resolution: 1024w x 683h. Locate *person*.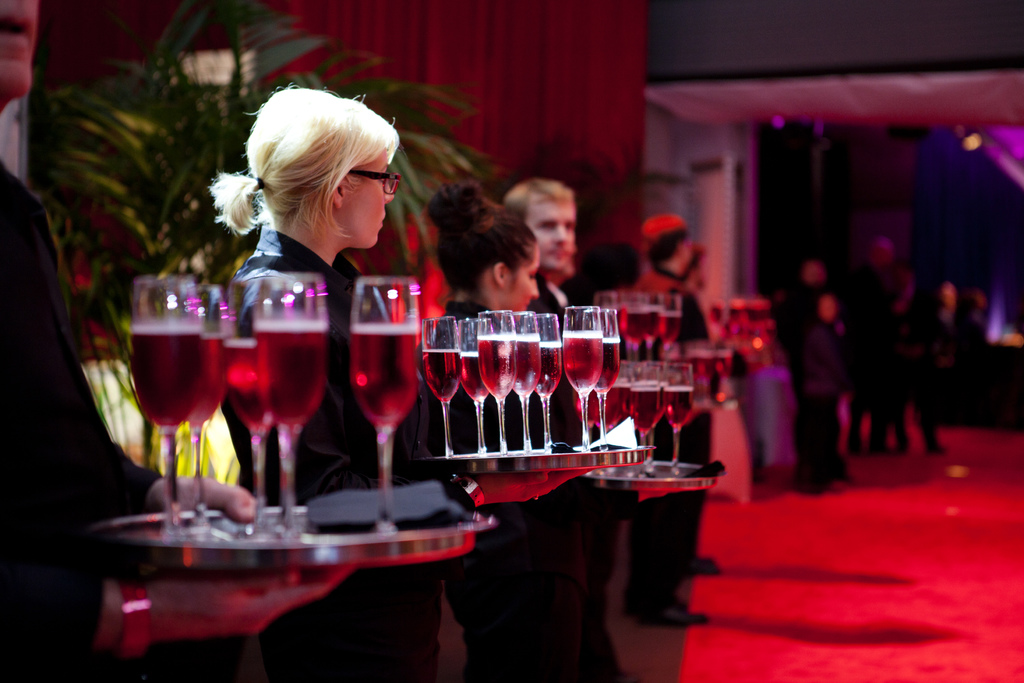
x1=636, y1=210, x2=703, y2=634.
